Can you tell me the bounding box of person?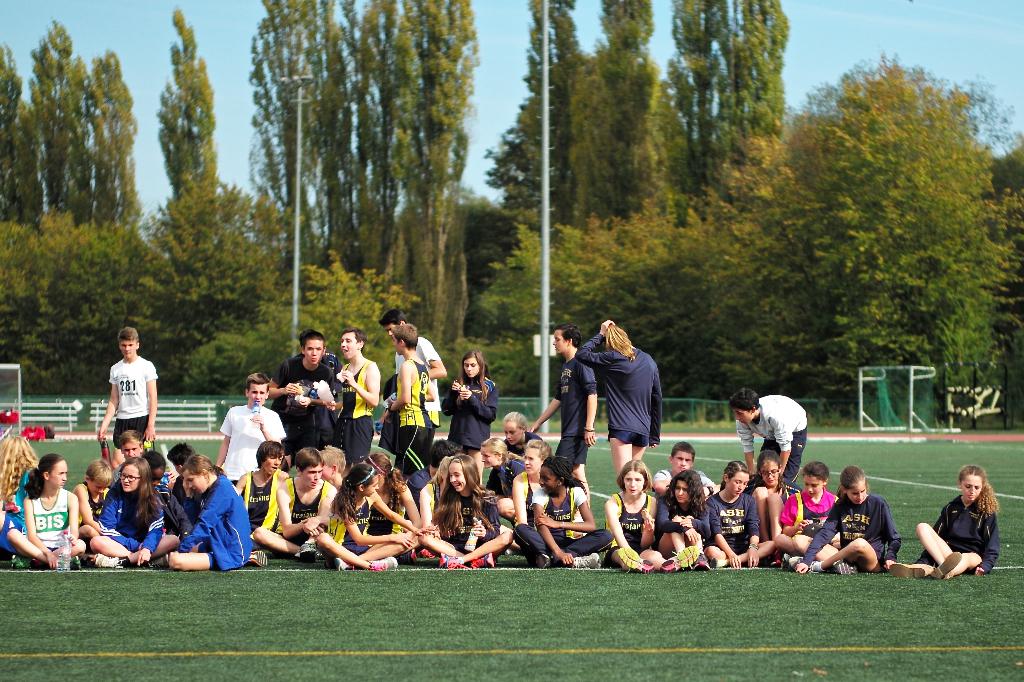
locate(237, 441, 287, 544).
